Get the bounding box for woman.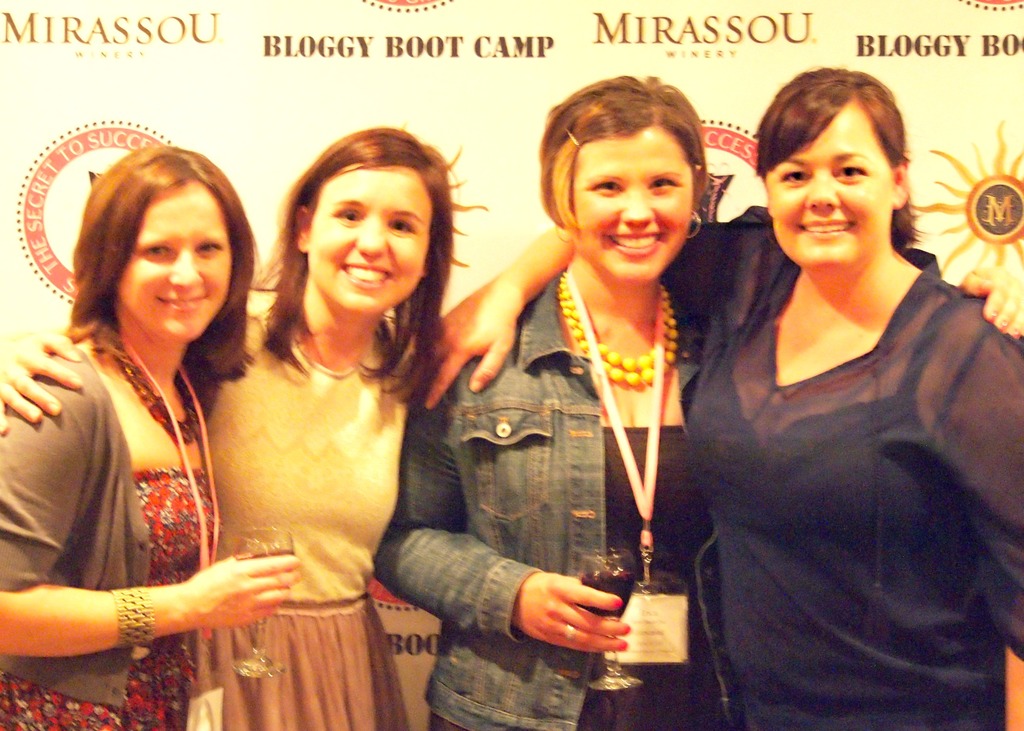
pyautogui.locateOnScreen(415, 65, 1023, 730).
